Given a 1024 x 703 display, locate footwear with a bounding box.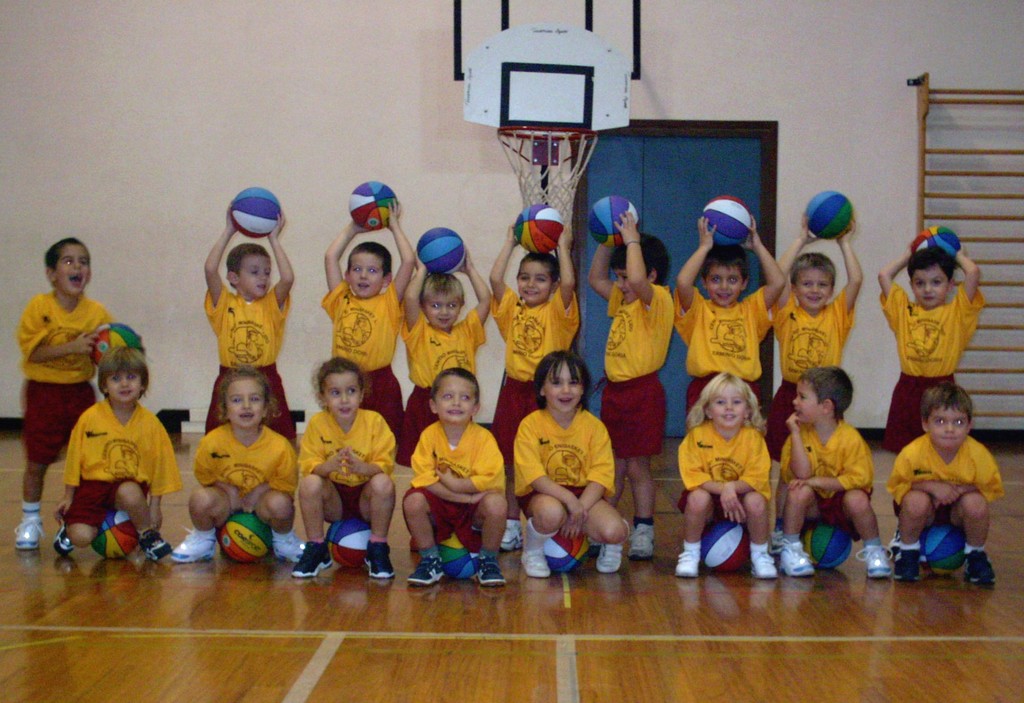
Located: [272,531,310,562].
